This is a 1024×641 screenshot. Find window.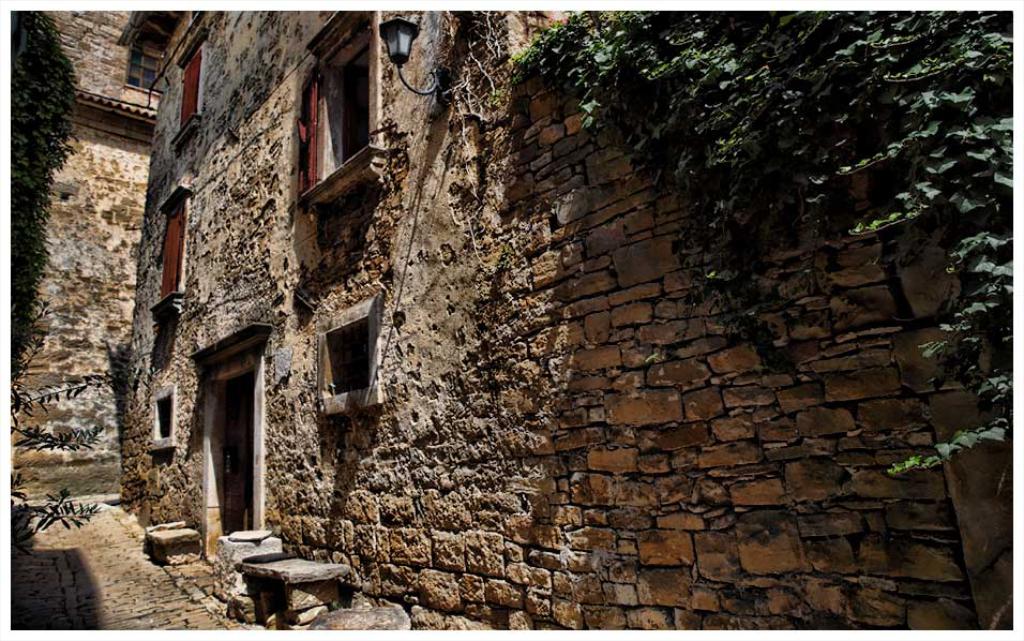
Bounding box: [148,382,179,452].
